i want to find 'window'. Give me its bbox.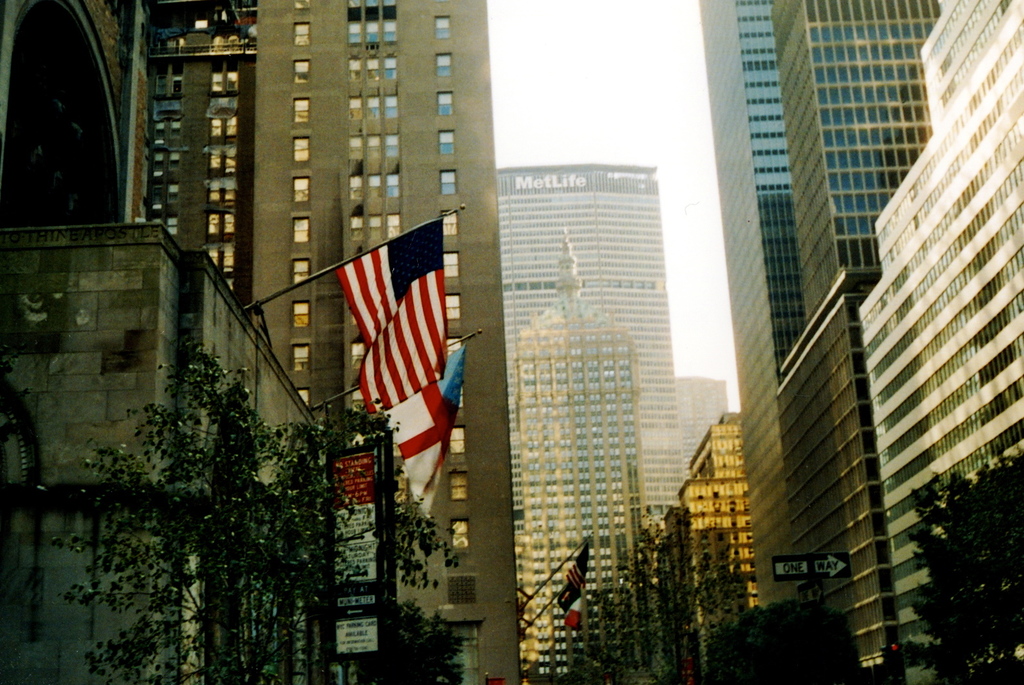
437, 14, 449, 36.
